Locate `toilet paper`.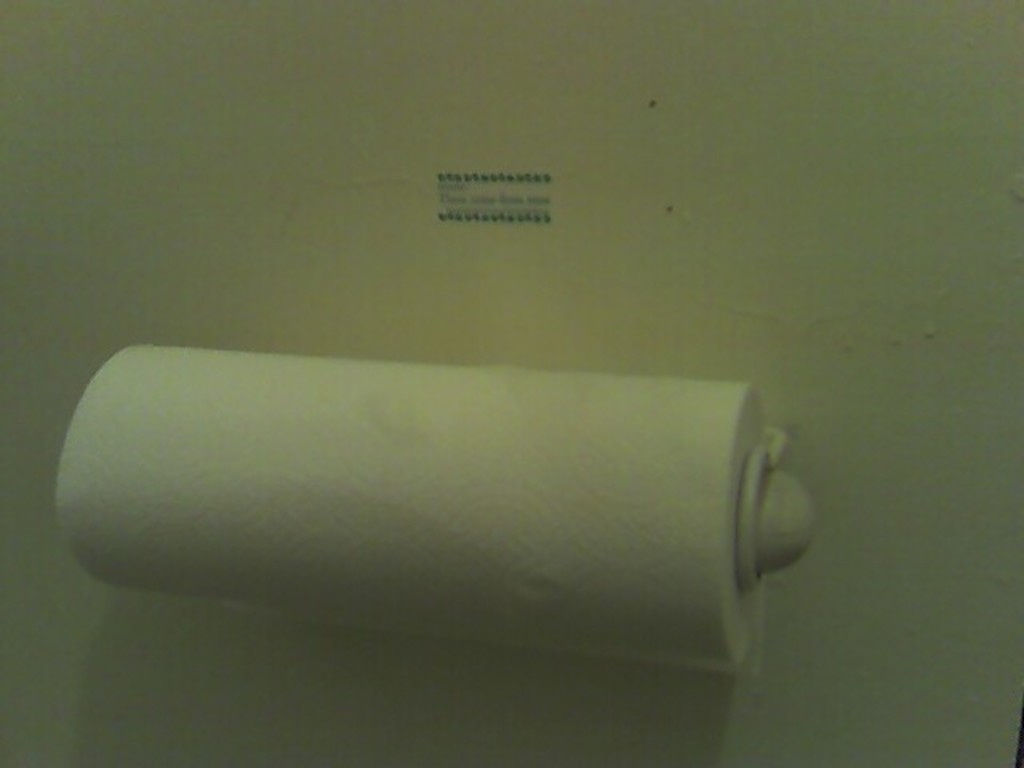
Bounding box: pyautogui.locateOnScreen(51, 338, 773, 672).
